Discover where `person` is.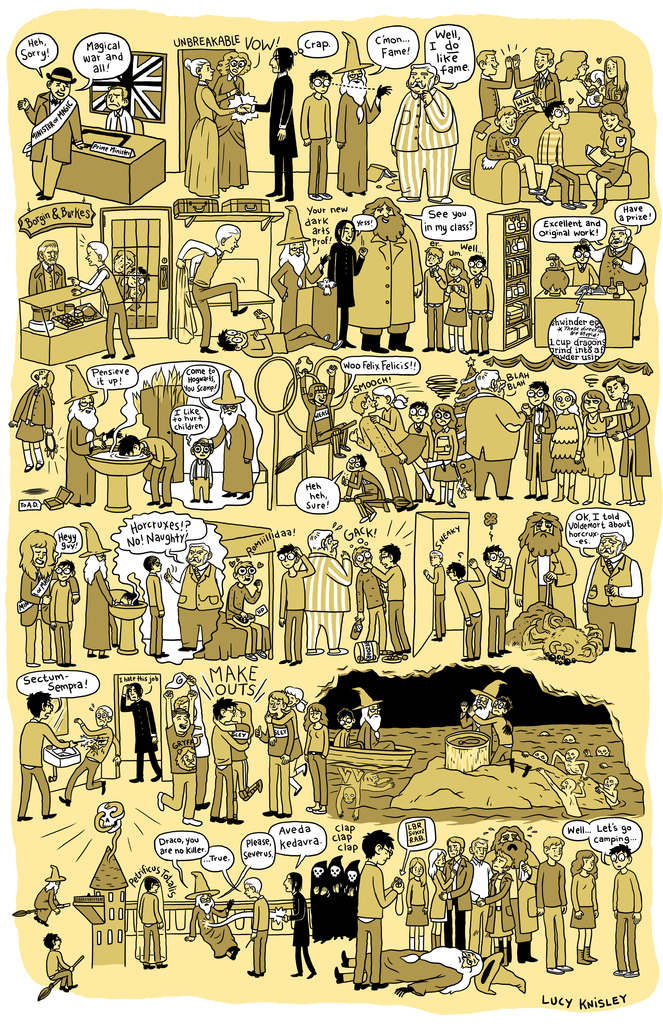
Discovered at (253, 701, 295, 817).
